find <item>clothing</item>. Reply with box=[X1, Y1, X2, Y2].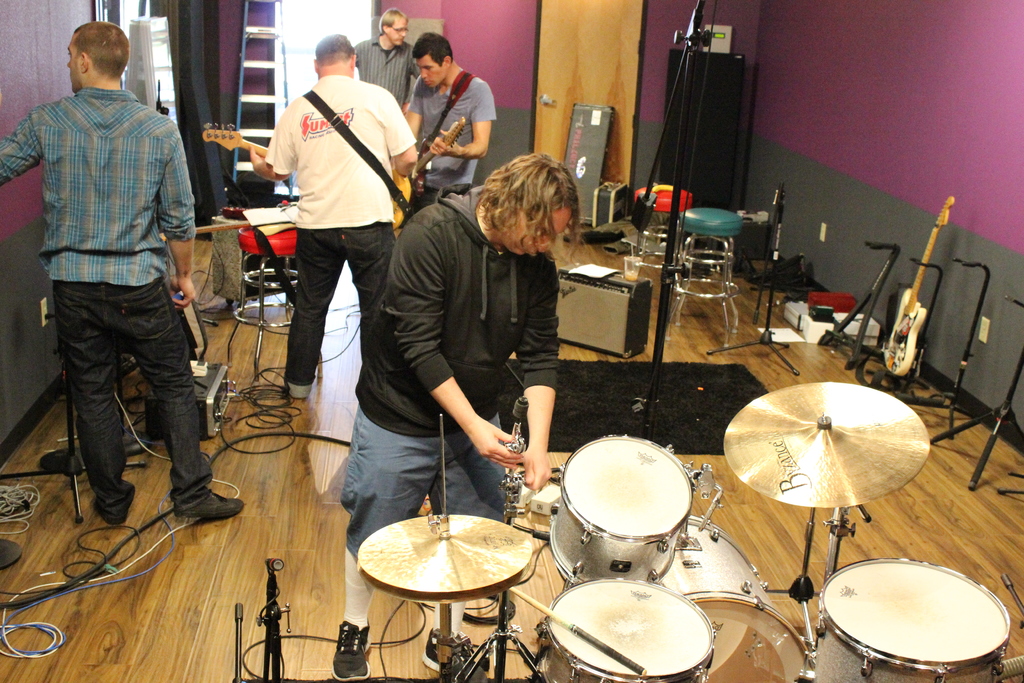
box=[263, 74, 415, 400].
